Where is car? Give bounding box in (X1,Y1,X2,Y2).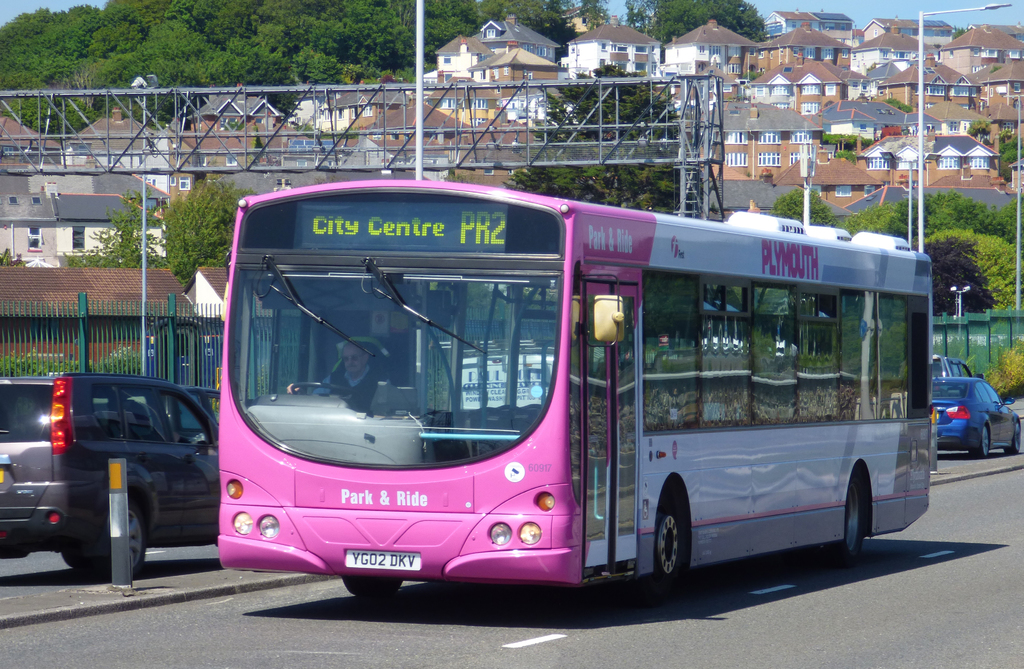
(927,376,1020,460).
